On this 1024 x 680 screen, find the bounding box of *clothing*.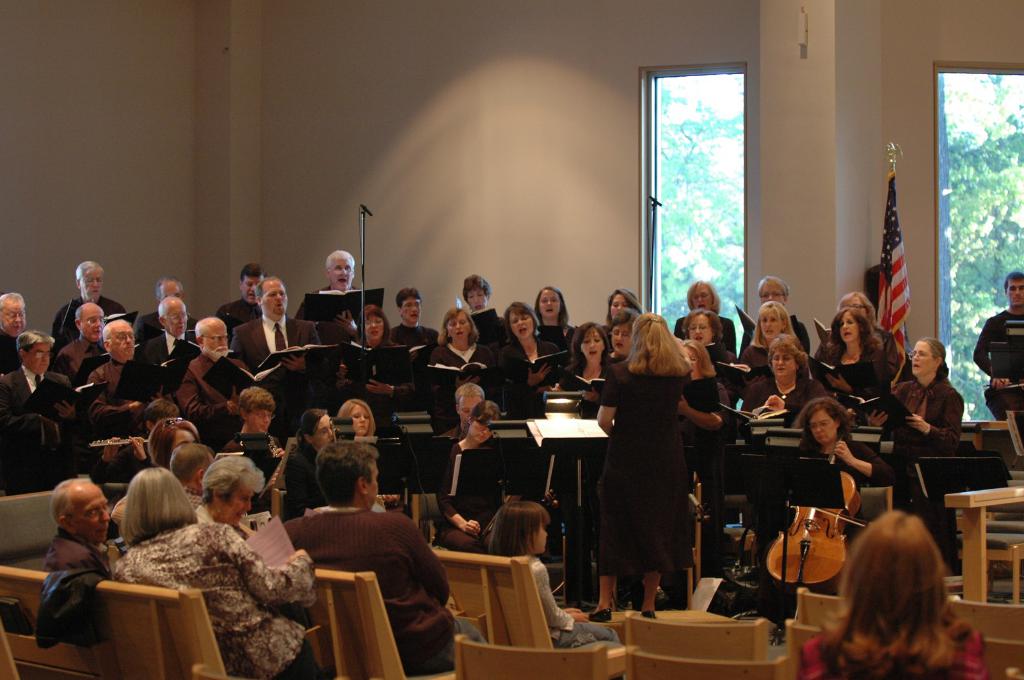
Bounding box: region(500, 334, 562, 391).
